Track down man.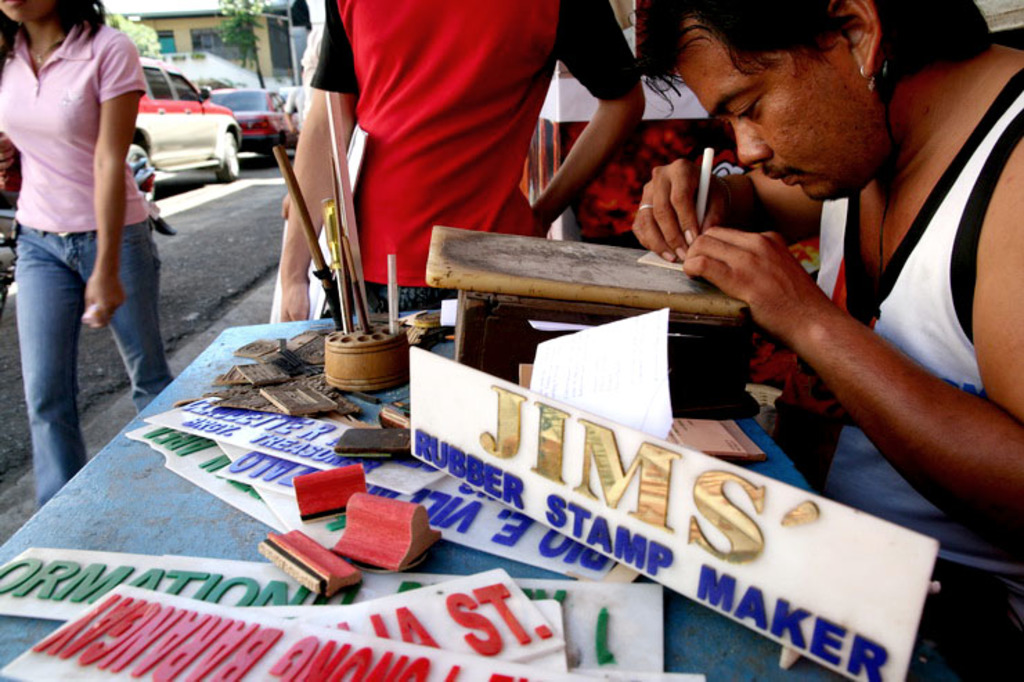
Tracked to x1=635, y1=0, x2=1023, y2=681.
